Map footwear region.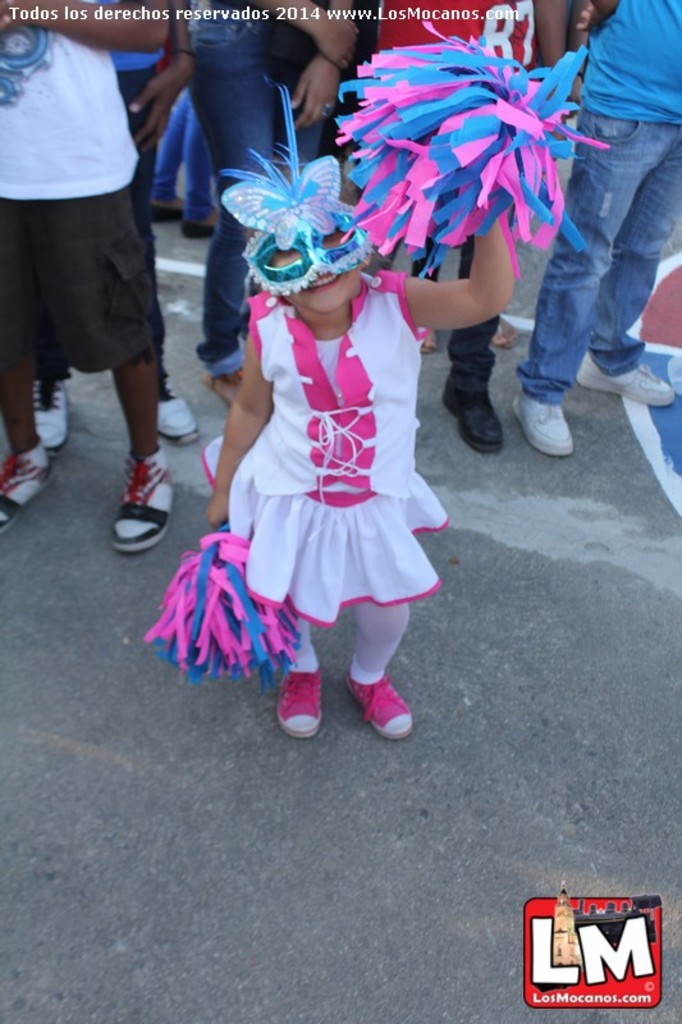
Mapped to left=159, top=367, right=198, bottom=443.
